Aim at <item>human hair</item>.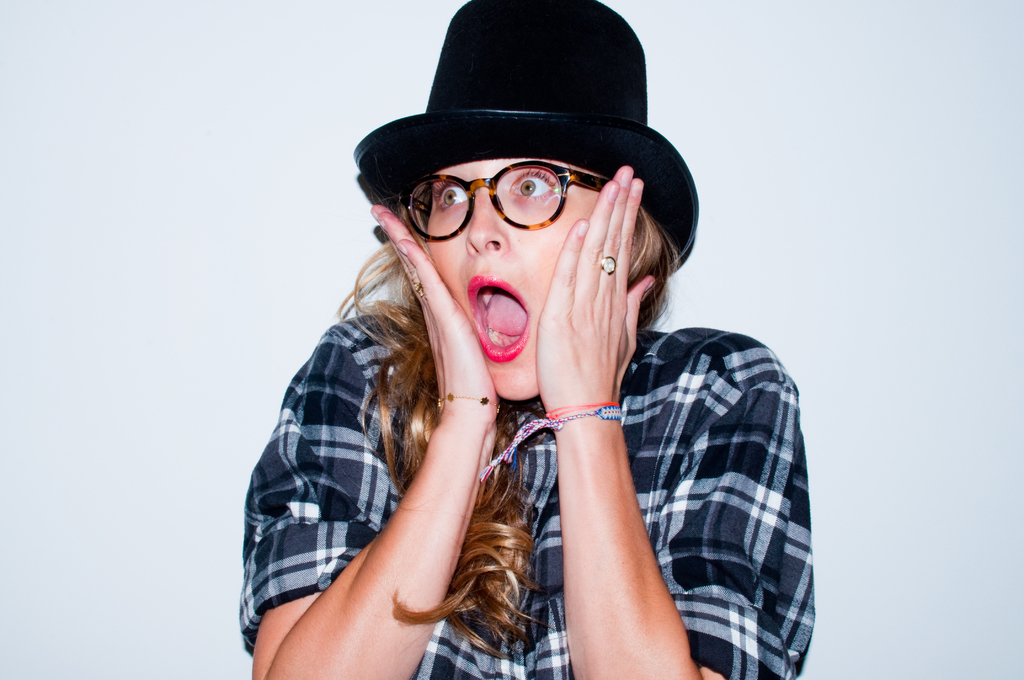
Aimed at left=336, top=177, right=680, bottom=660.
